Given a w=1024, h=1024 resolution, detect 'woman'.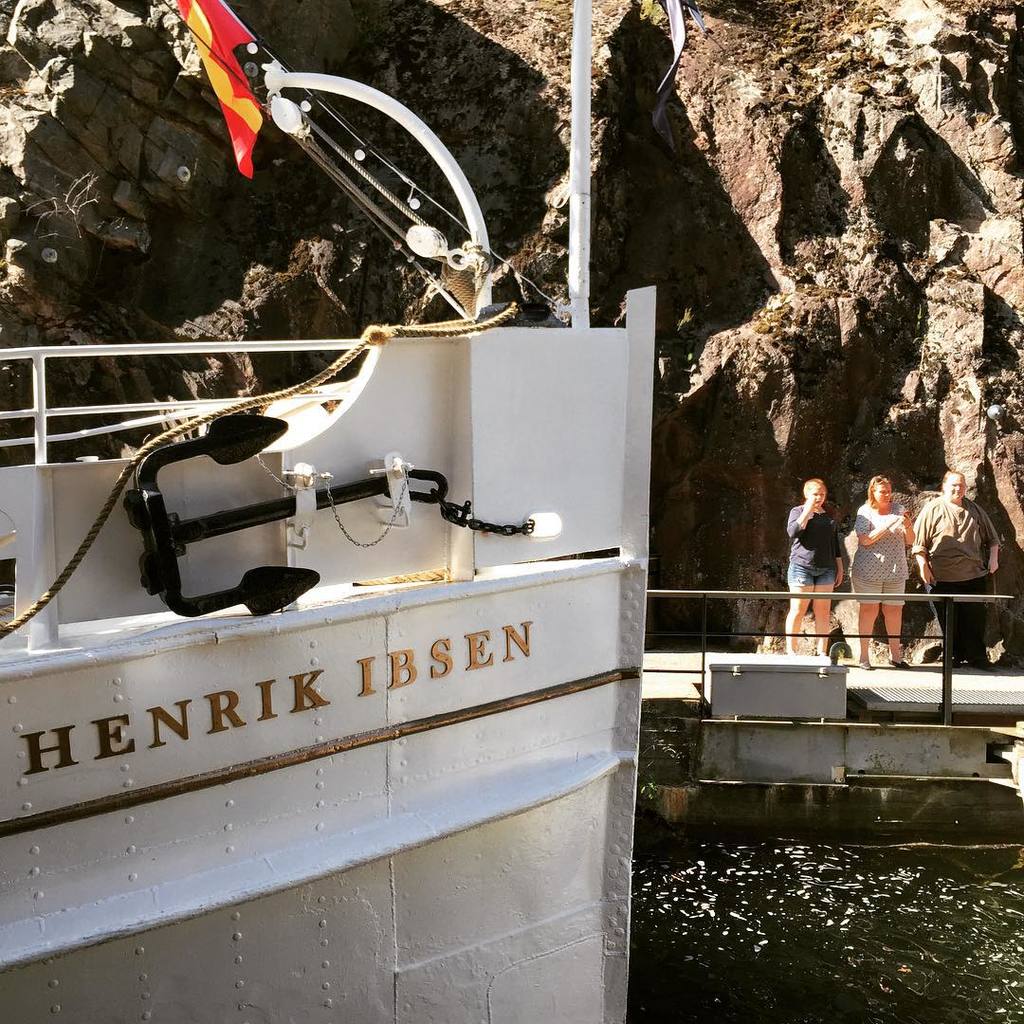
<bbox>913, 467, 1005, 680</bbox>.
